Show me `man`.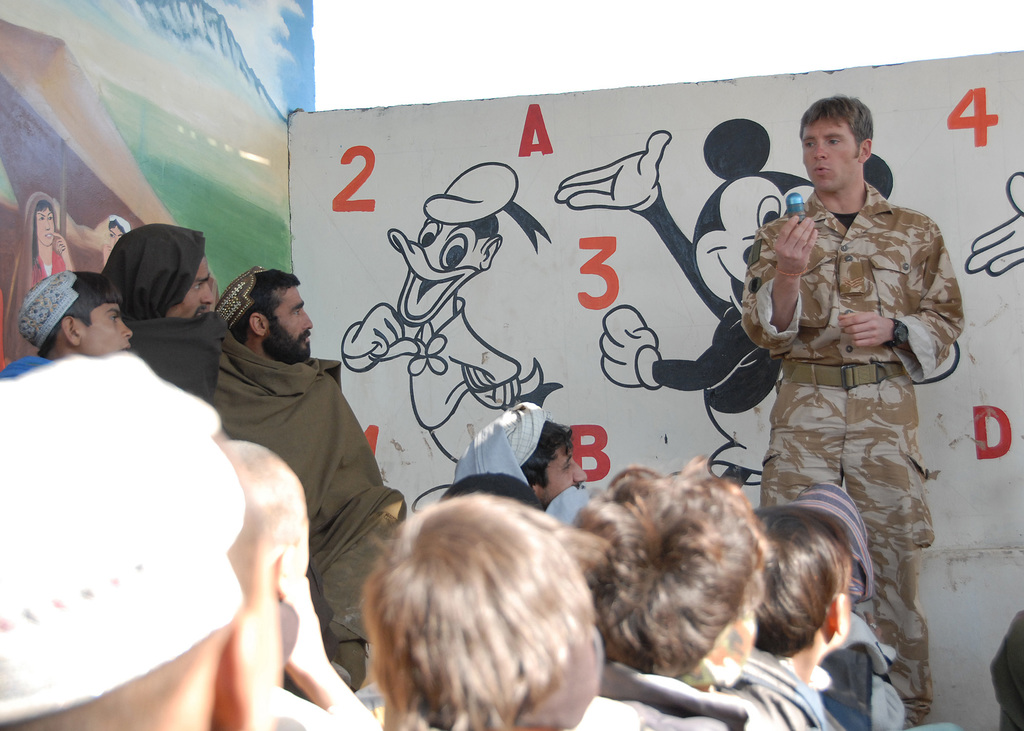
`man` is here: 742/95/964/728.
